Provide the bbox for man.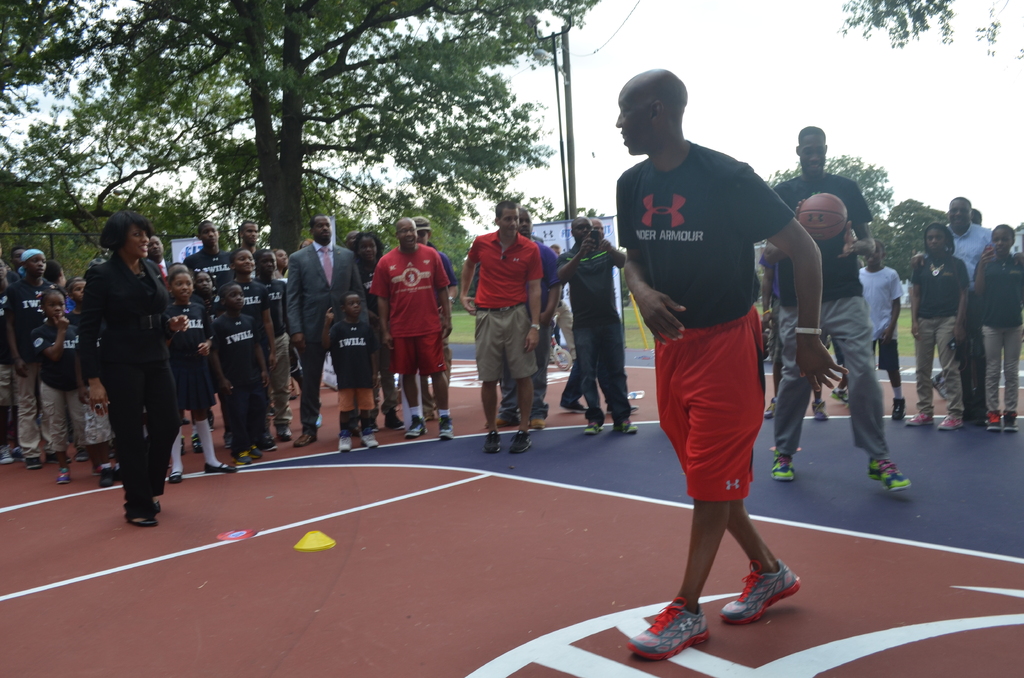
locate(625, 66, 826, 658).
